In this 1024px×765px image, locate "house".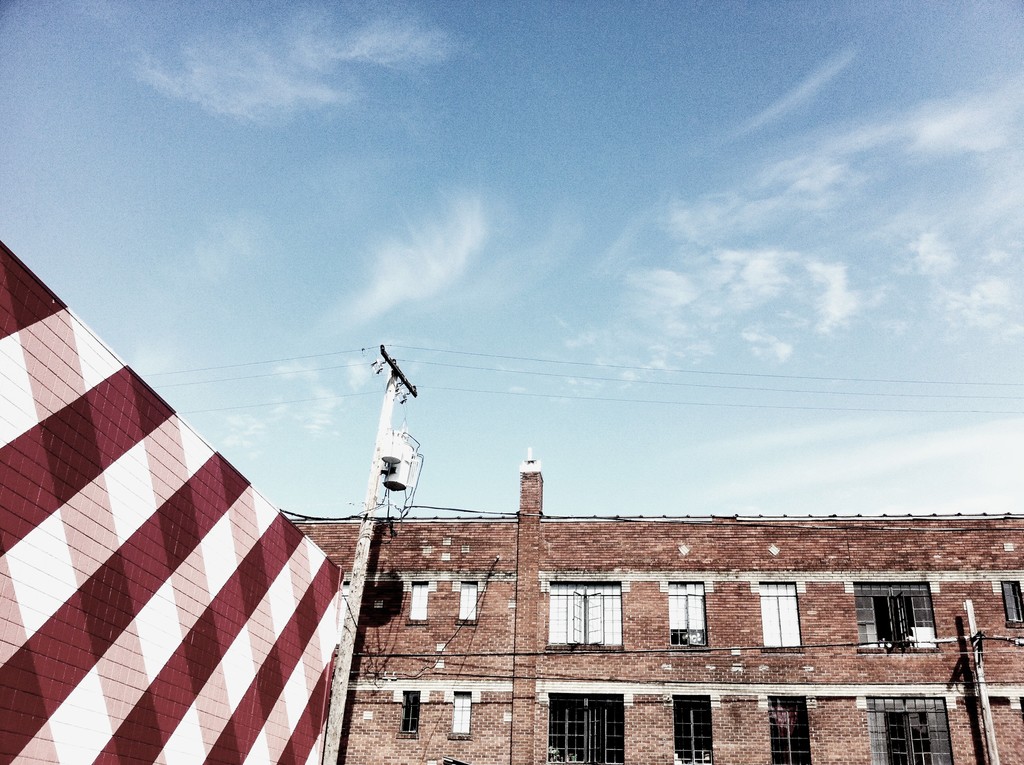
Bounding box: 289, 445, 1023, 764.
